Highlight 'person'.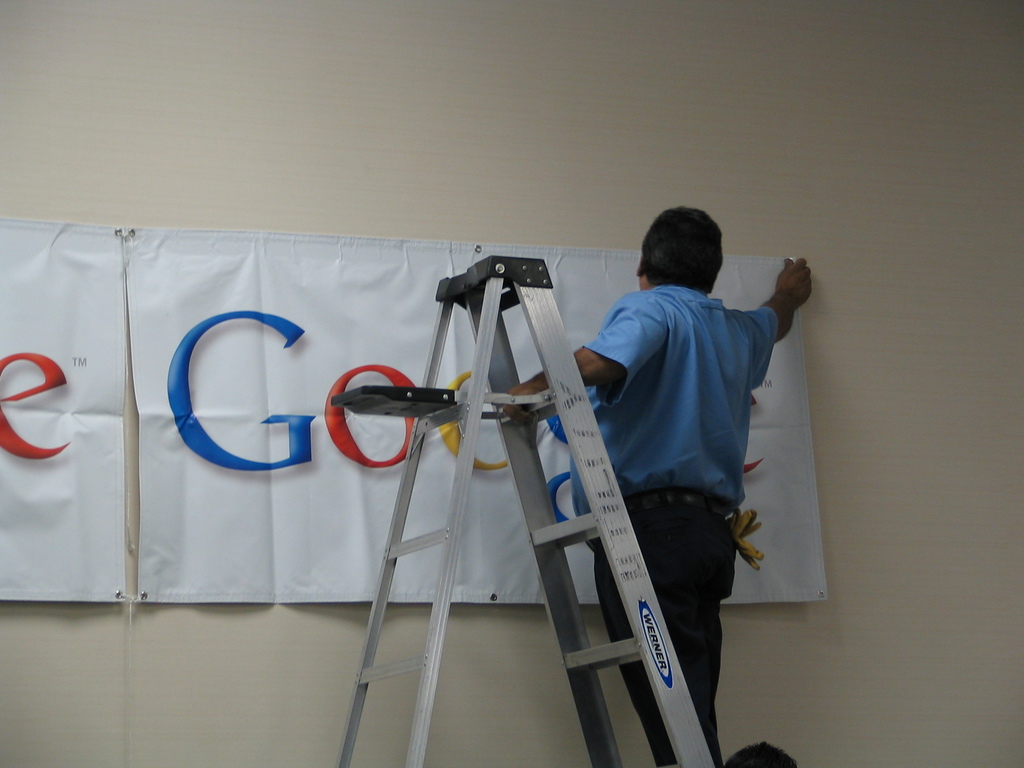
Highlighted region: (left=726, top=742, right=794, bottom=767).
